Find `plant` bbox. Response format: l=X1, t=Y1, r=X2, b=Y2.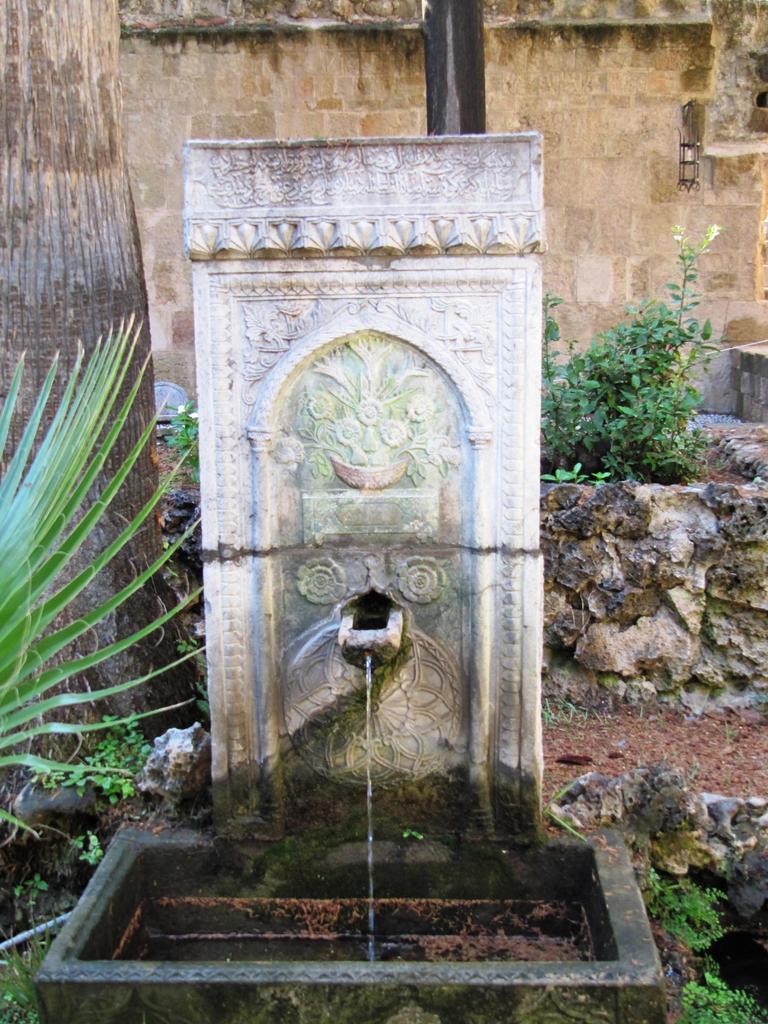
l=636, t=861, r=739, b=954.
